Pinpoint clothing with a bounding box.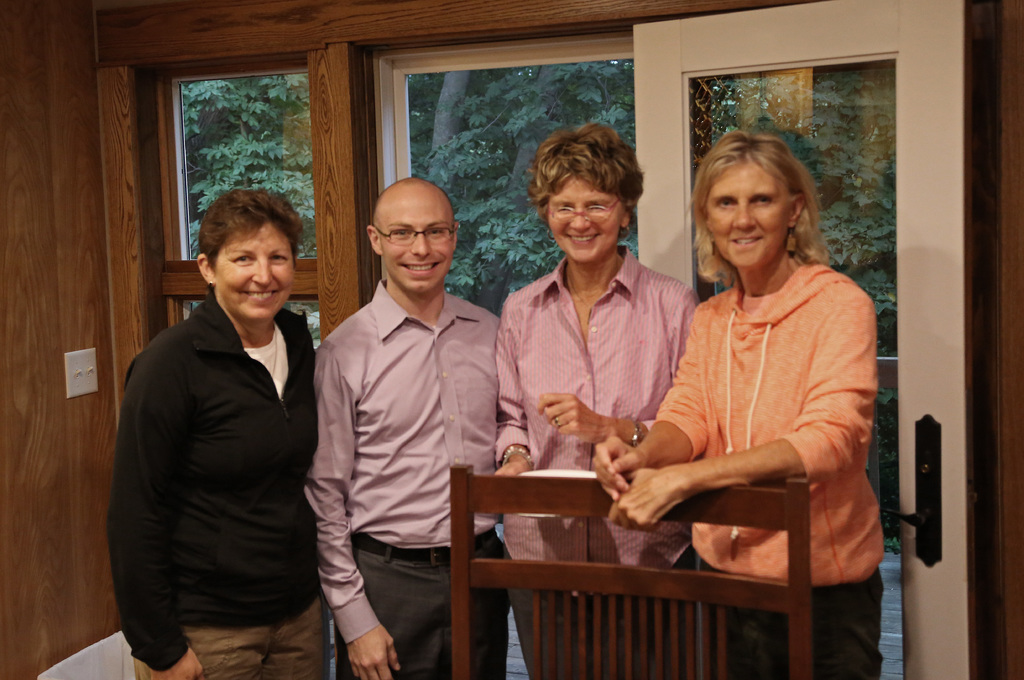
x1=101 y1=285 x2=326 y2=679.
